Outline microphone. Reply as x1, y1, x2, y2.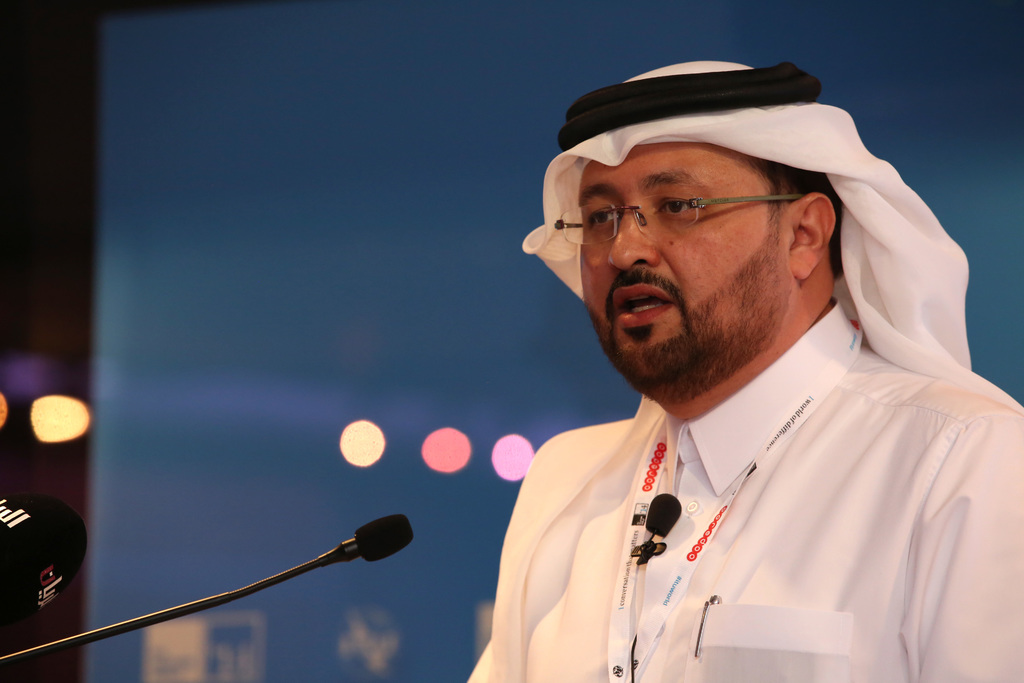
0, 506, 419, 673.
